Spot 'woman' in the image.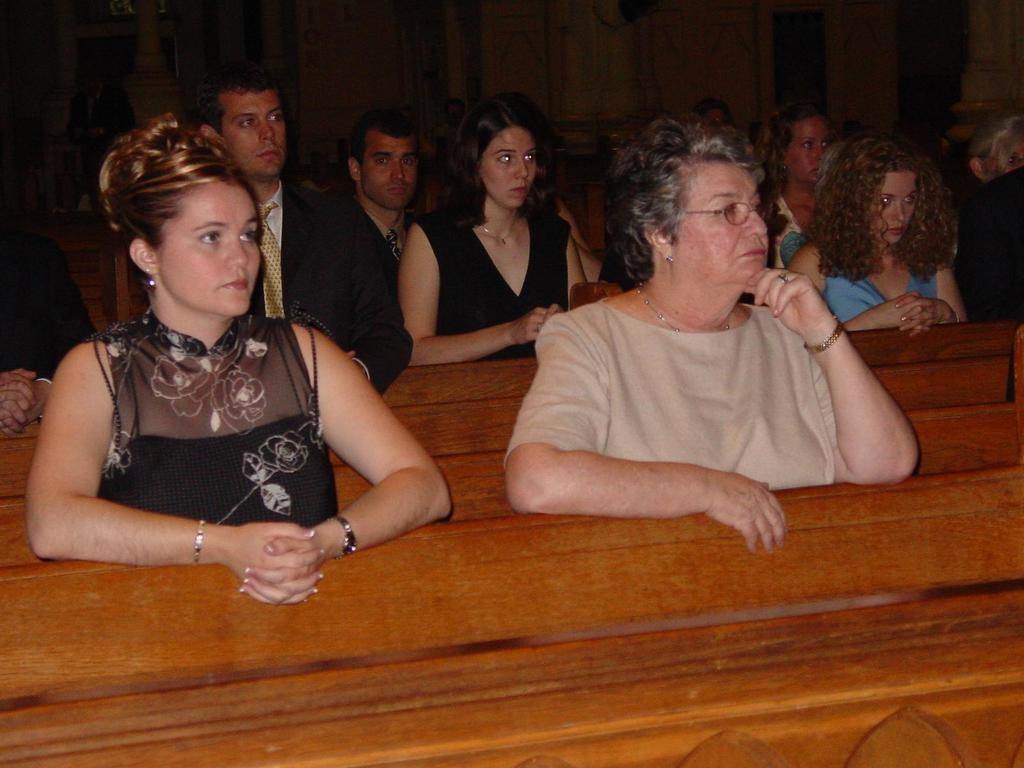
'woman' found at bbox=(19, 102, 406, 625).
